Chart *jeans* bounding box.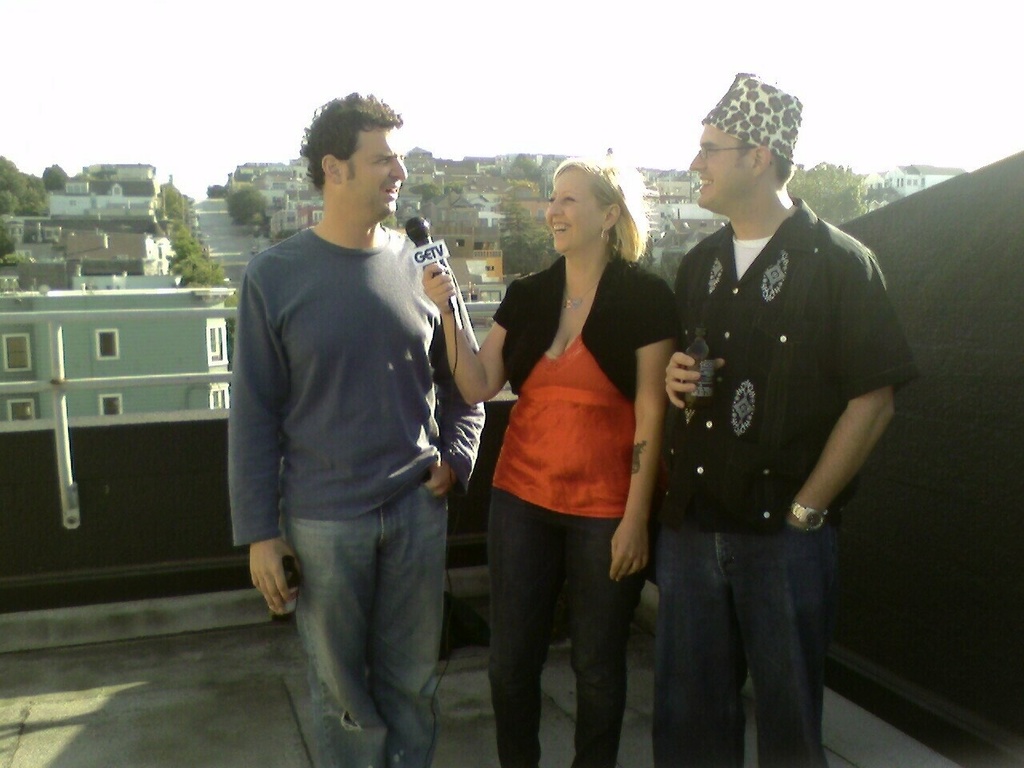
Charted: bbox(279, 485, 445, 765).
